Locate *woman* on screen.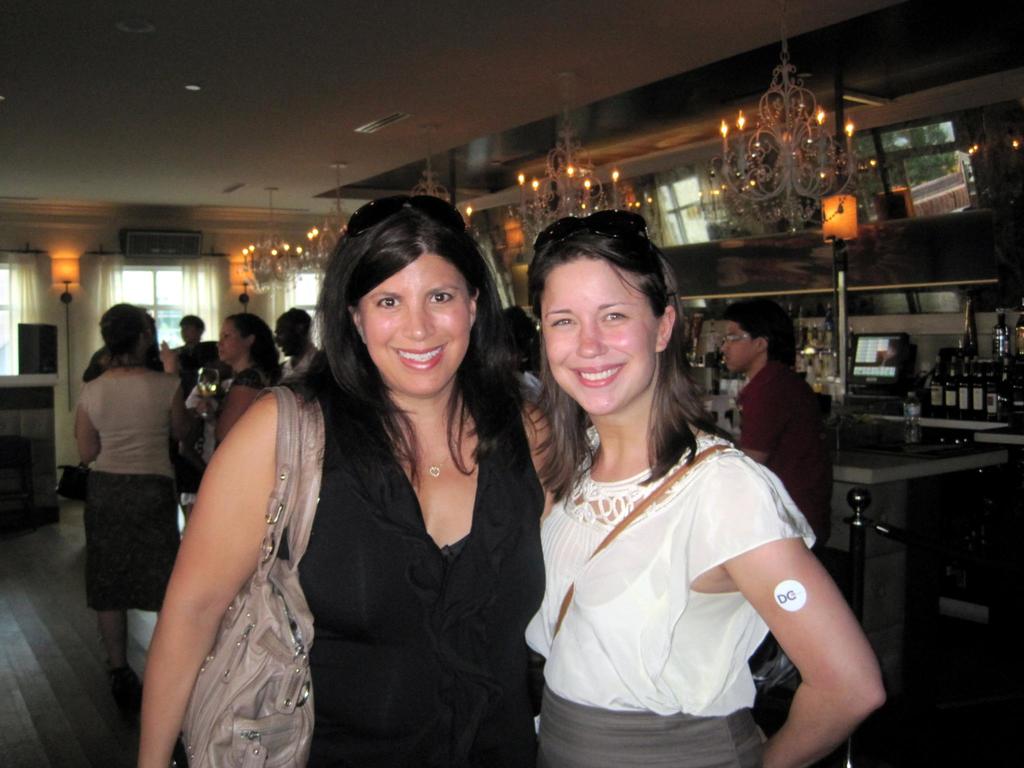
On screen at [502,232,849,767].
